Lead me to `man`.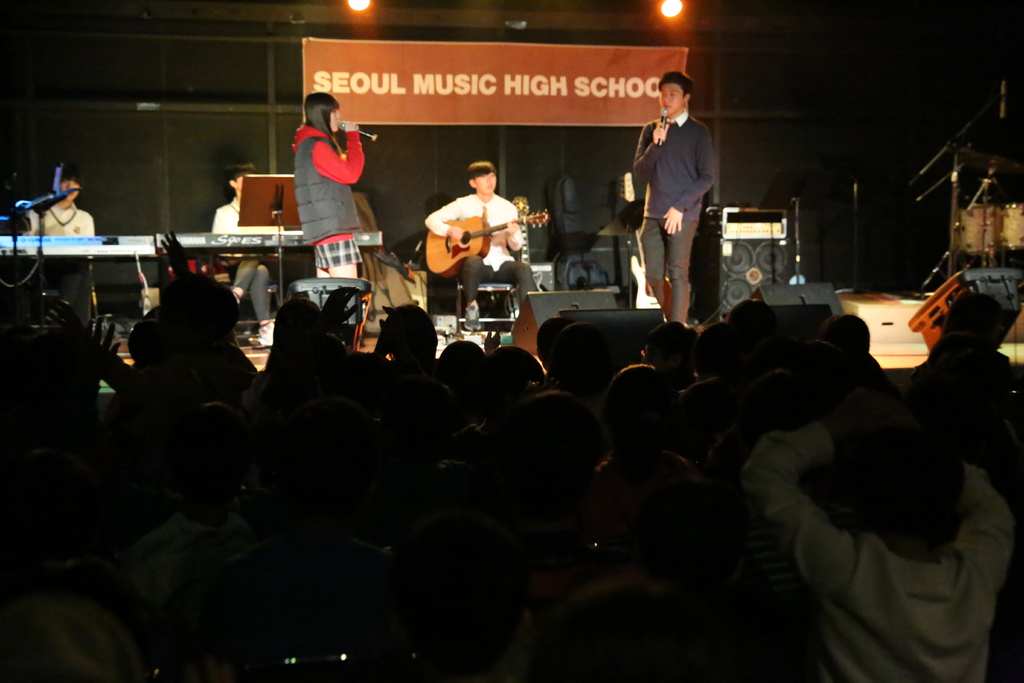
Lead to [740,416,1012,682].
